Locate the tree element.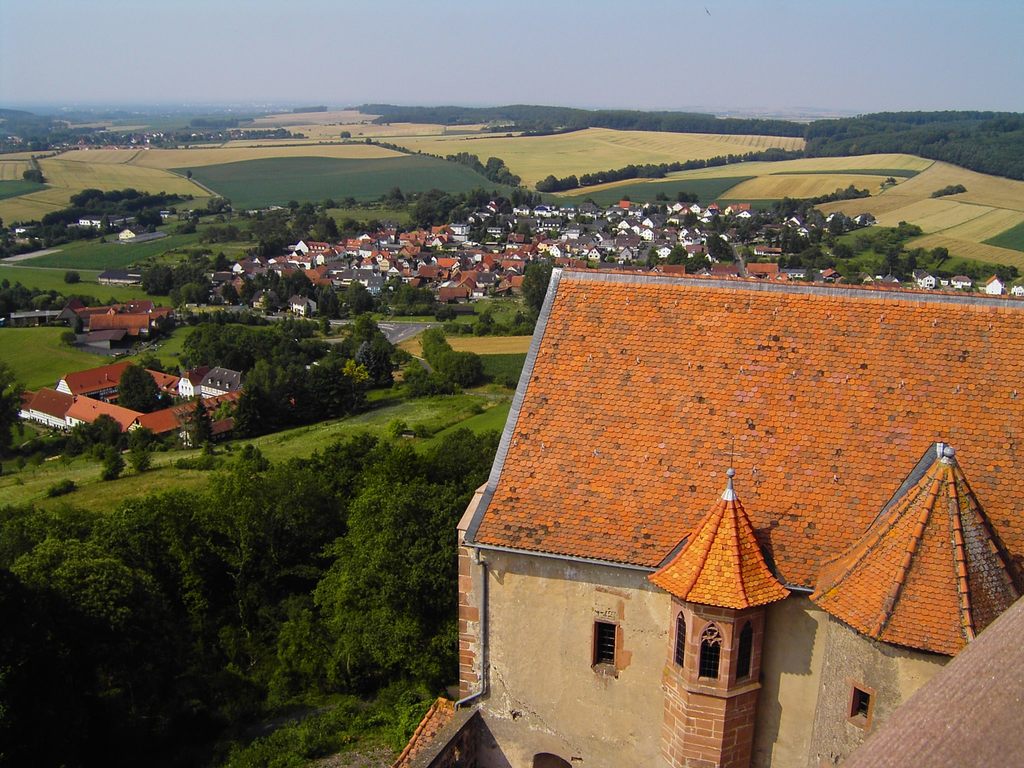
Element bbox: {"x1": 705, "y1": 233, "x2": 739, "y2": 264}.
